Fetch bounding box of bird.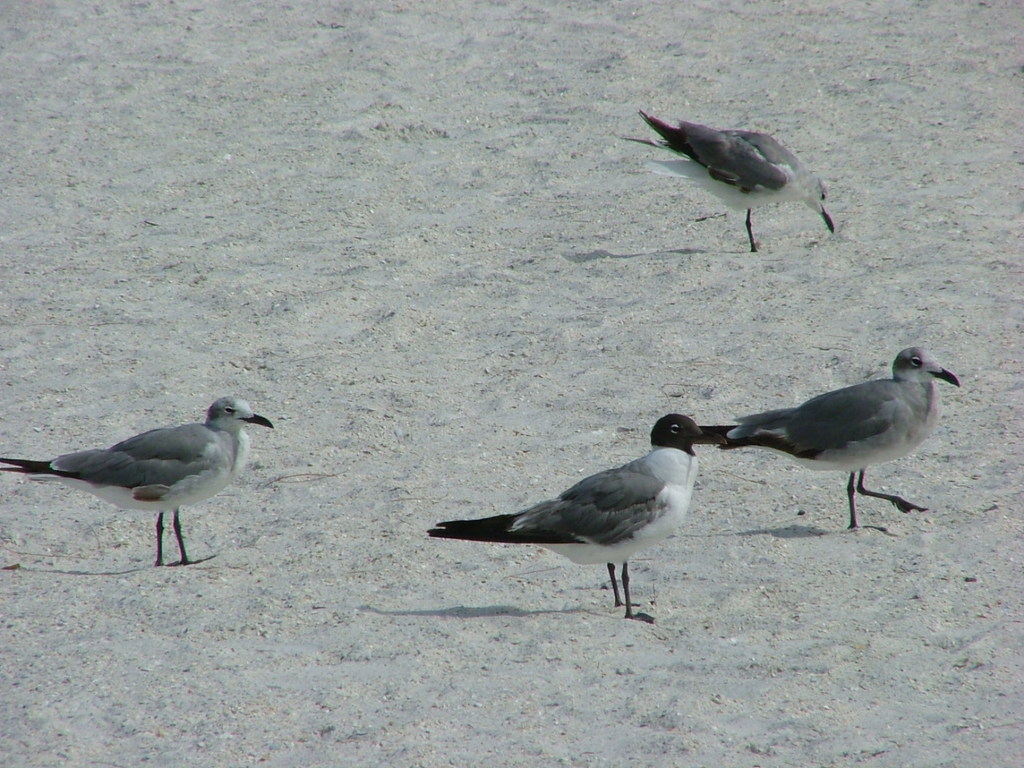
Bbox: {"left": 15, "top": 395, "right": 293, "bottom": 560}.
